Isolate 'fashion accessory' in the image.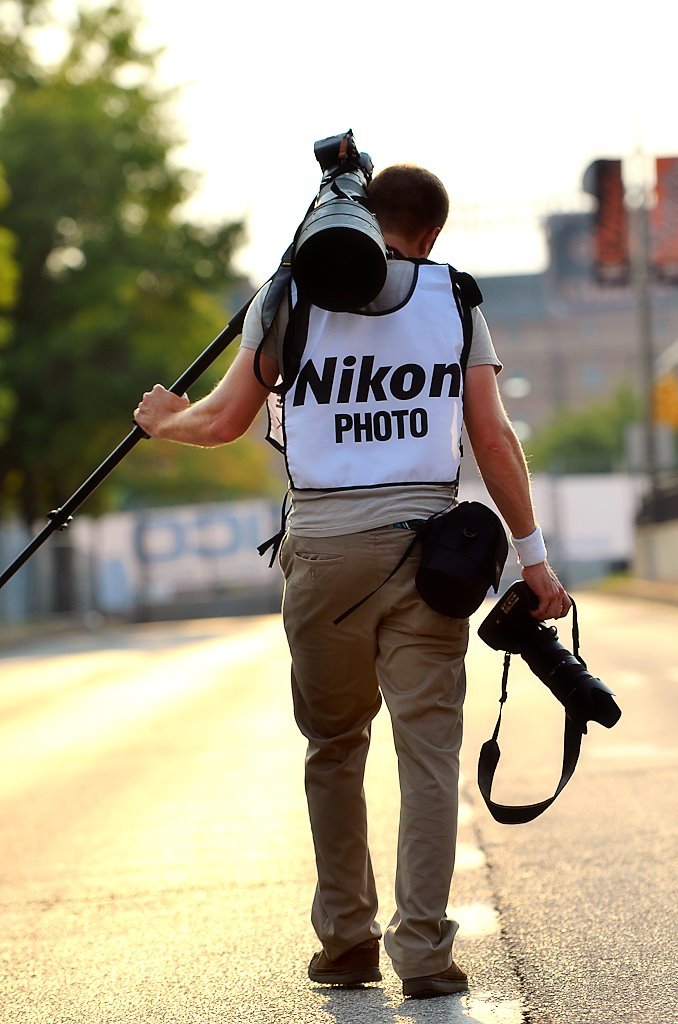
Isolated region: <box>406,964,468,1001</box>.
